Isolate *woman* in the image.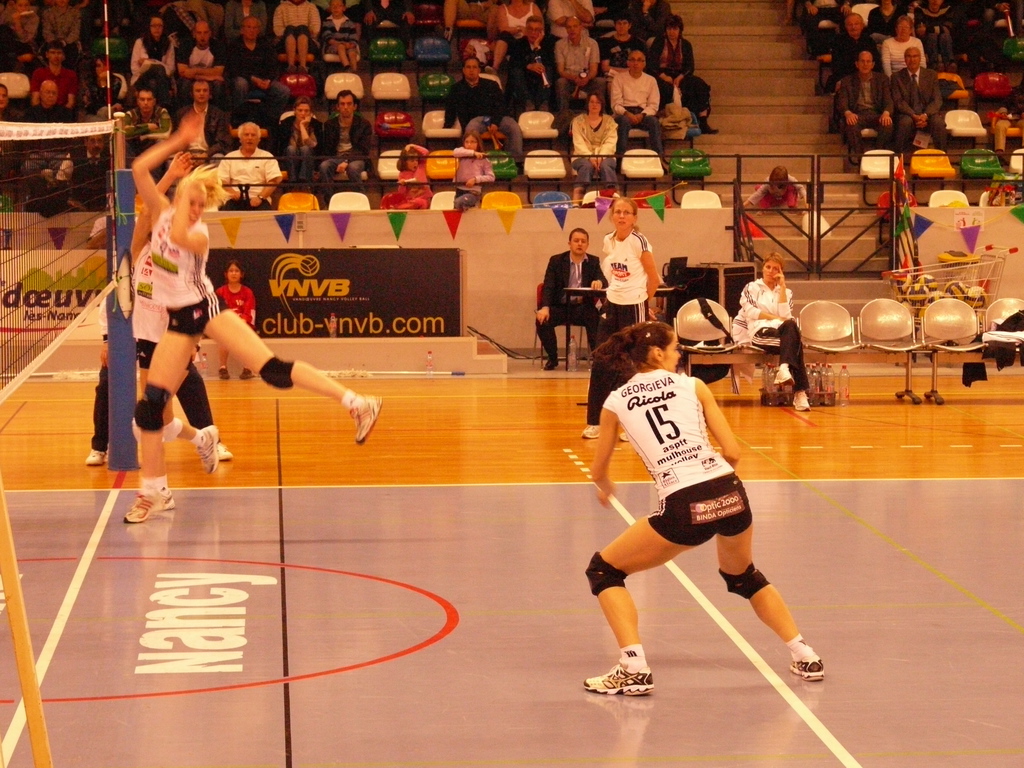
Isolated region: [left=86, top=53, right=120, bottom=116].
